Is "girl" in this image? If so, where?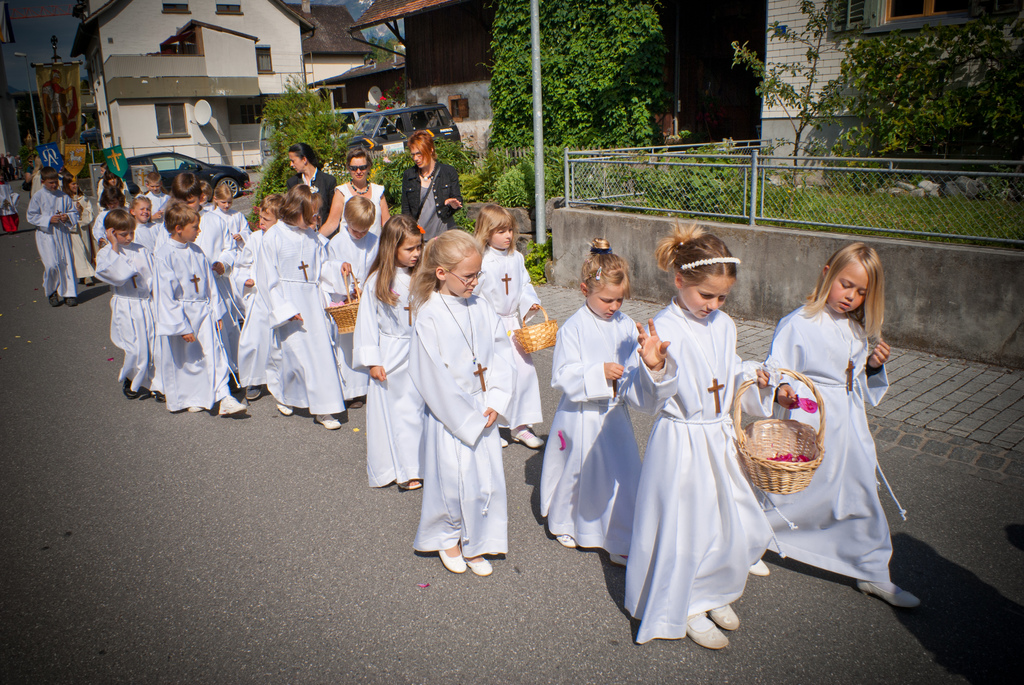
Yes, at 237 196 353 423.
